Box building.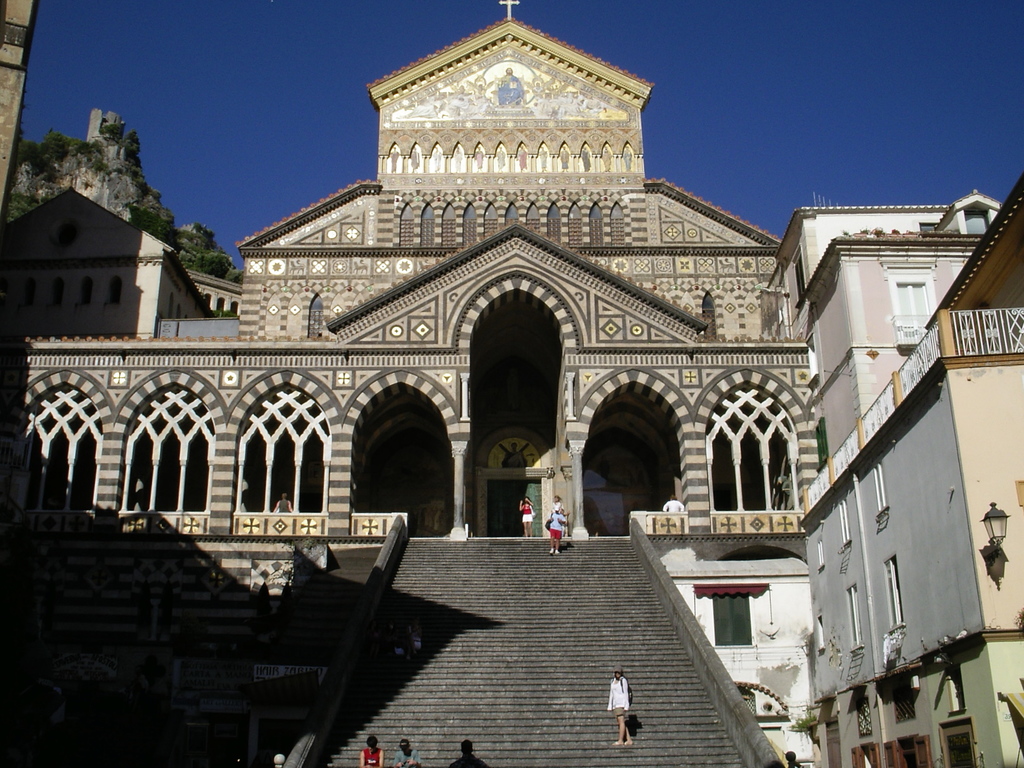
798:198:1023:767.
